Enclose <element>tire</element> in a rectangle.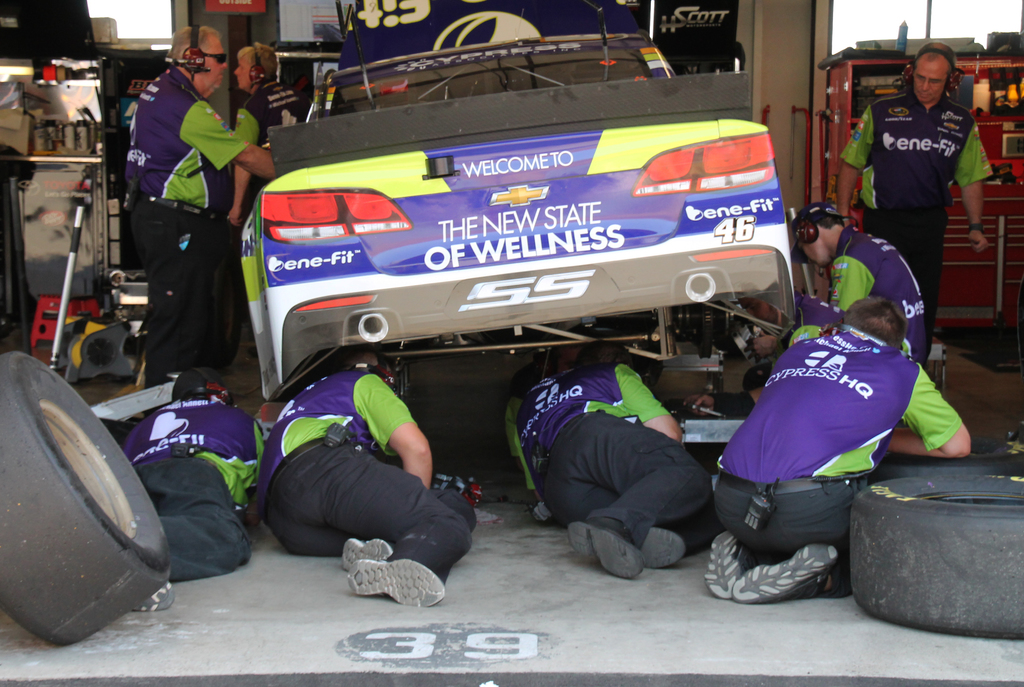
box(849, 472, 1023, 638).
